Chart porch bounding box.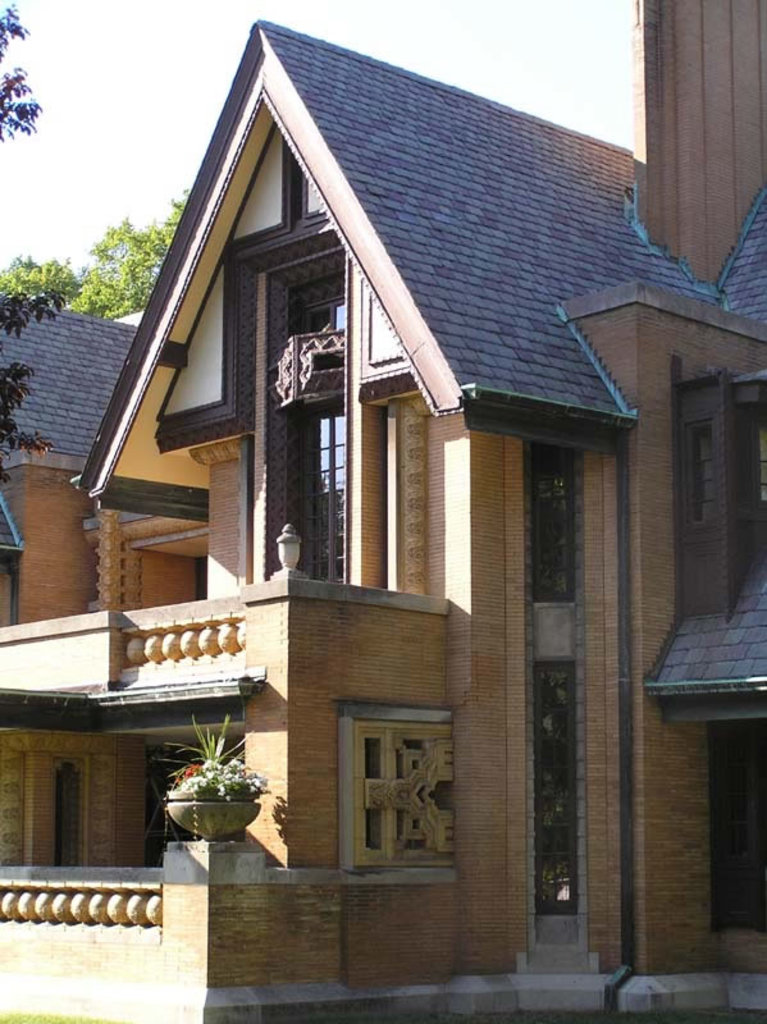
Charted: region(0, 573, 447, 694).
